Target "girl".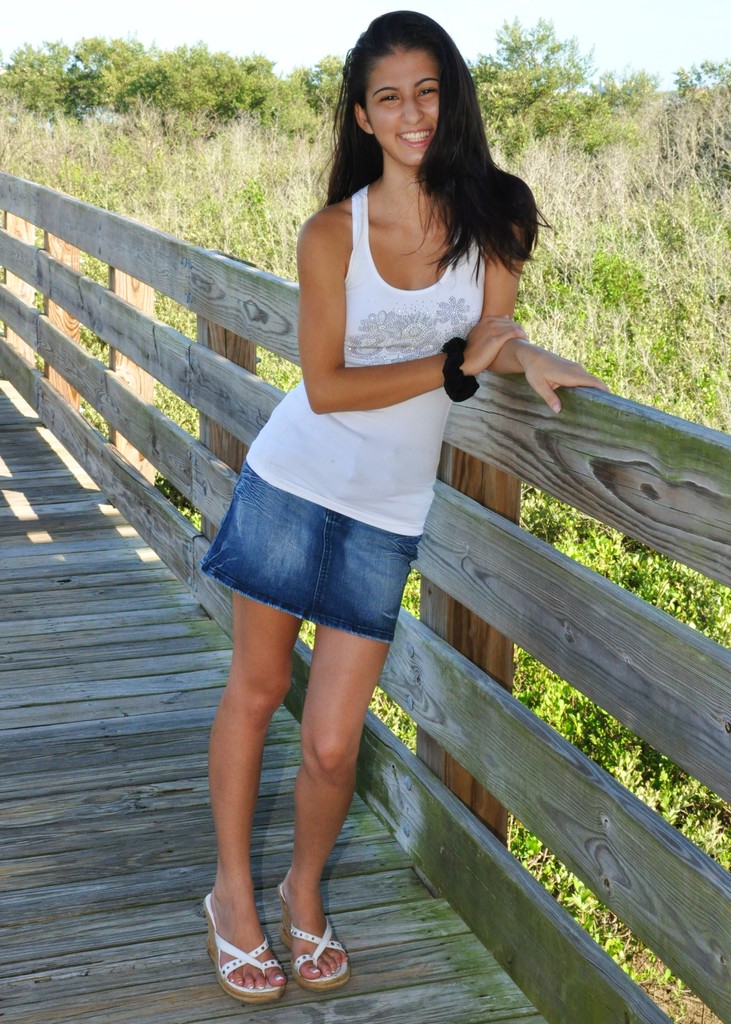
Target region: {"left": 200, "top": 10, "right": 608, "bottom": 1002}.
